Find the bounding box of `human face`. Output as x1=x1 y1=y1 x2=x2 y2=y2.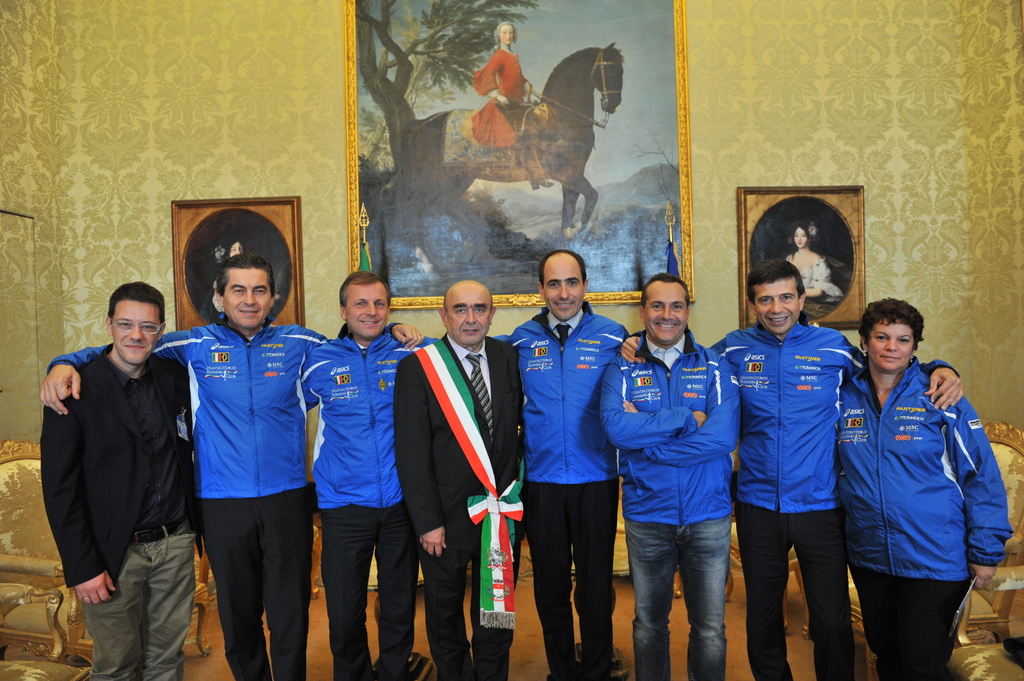
x1=544 y1=262 x2=585 y2=319.
